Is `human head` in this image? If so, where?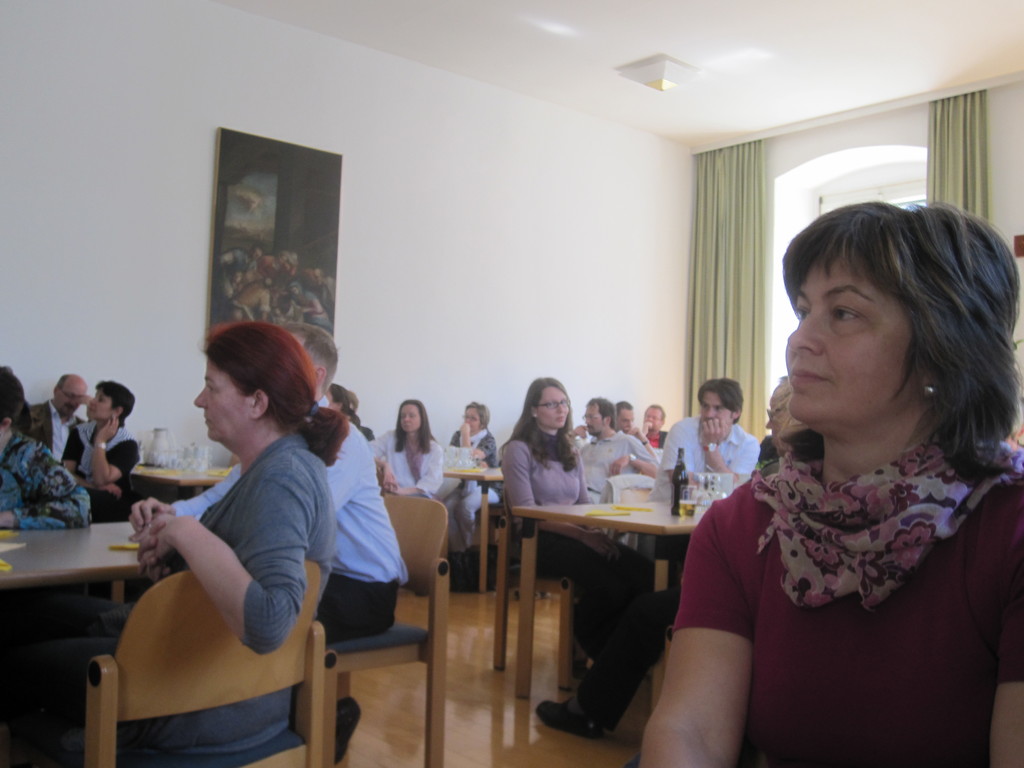
Yes, at rect(640, 403, 666, 435).
